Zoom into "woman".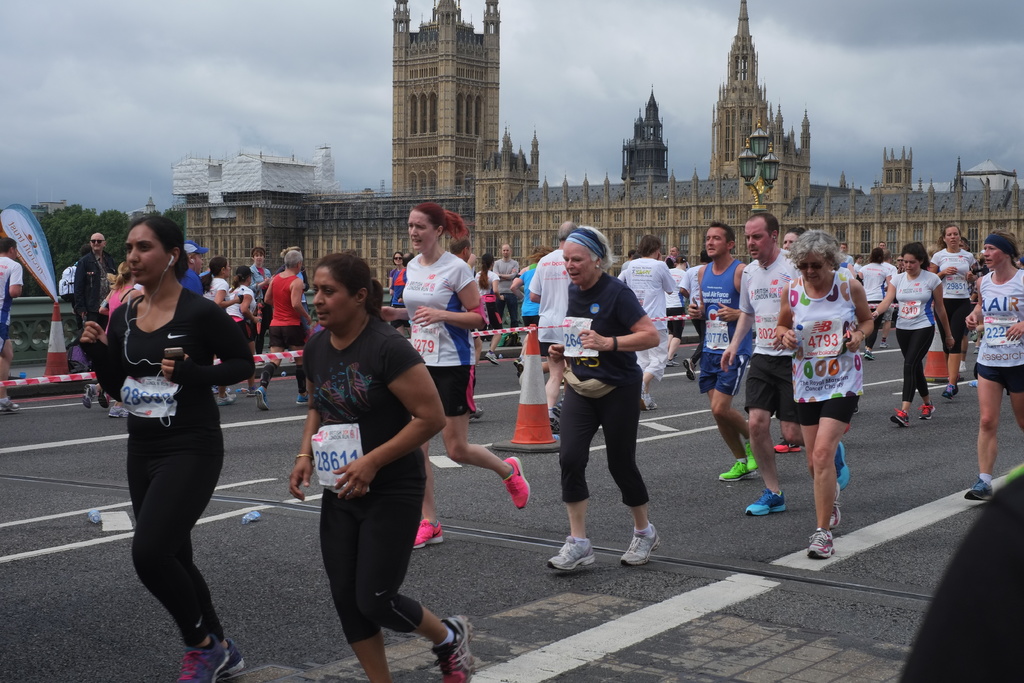
Zoom target: 867:245:956:429.
